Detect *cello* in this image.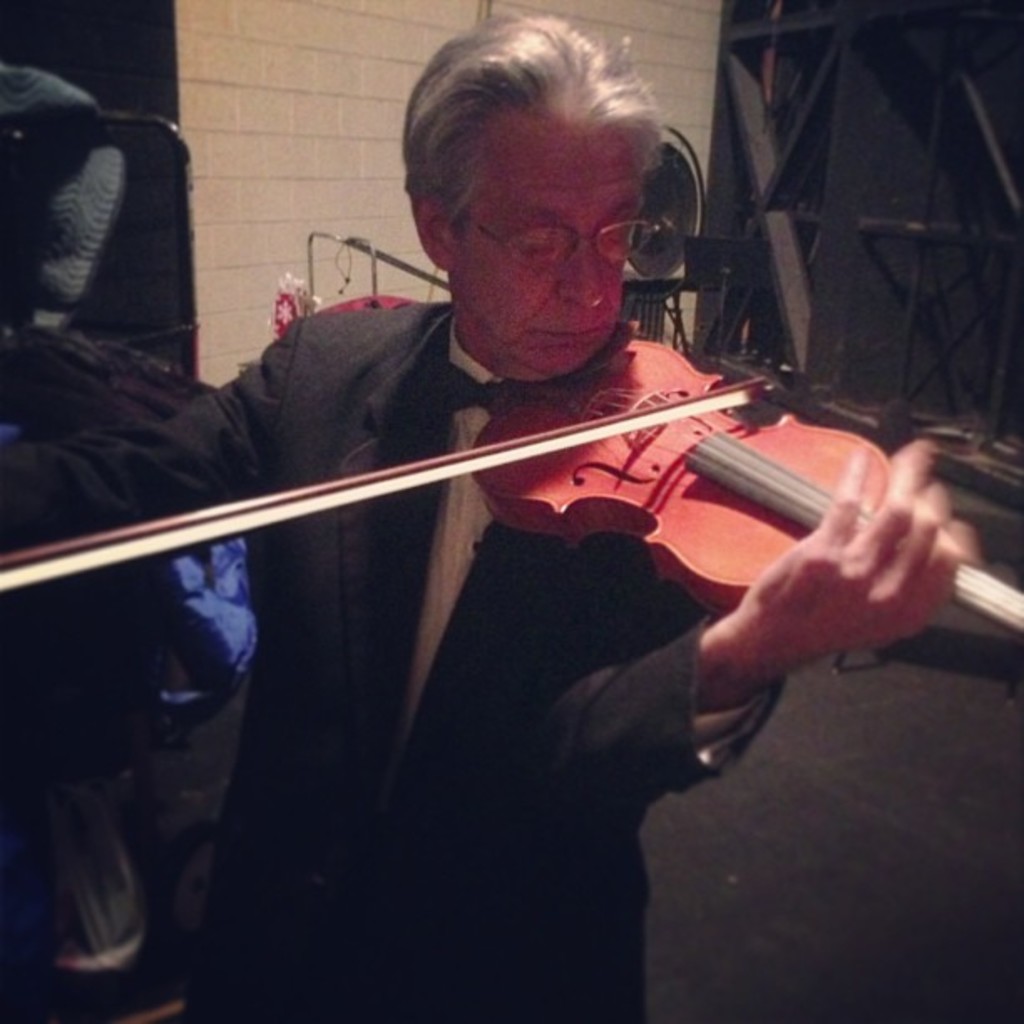
Detection: [x1=0, y1=326, x2=1022, y2=641].
